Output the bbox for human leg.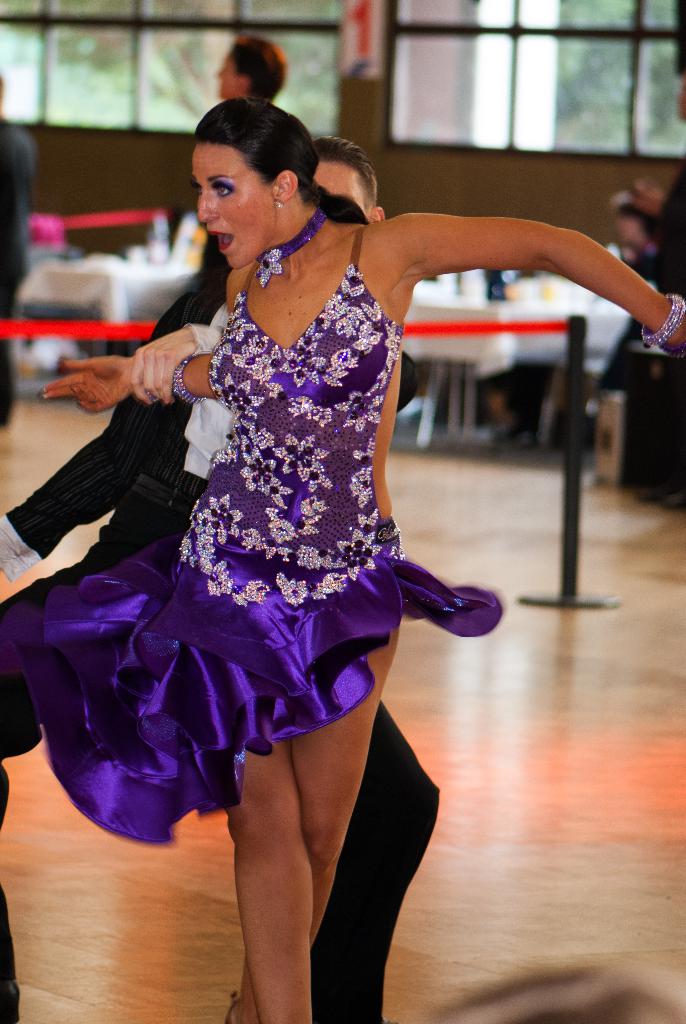
locate(217, 600, 399, 1023).
